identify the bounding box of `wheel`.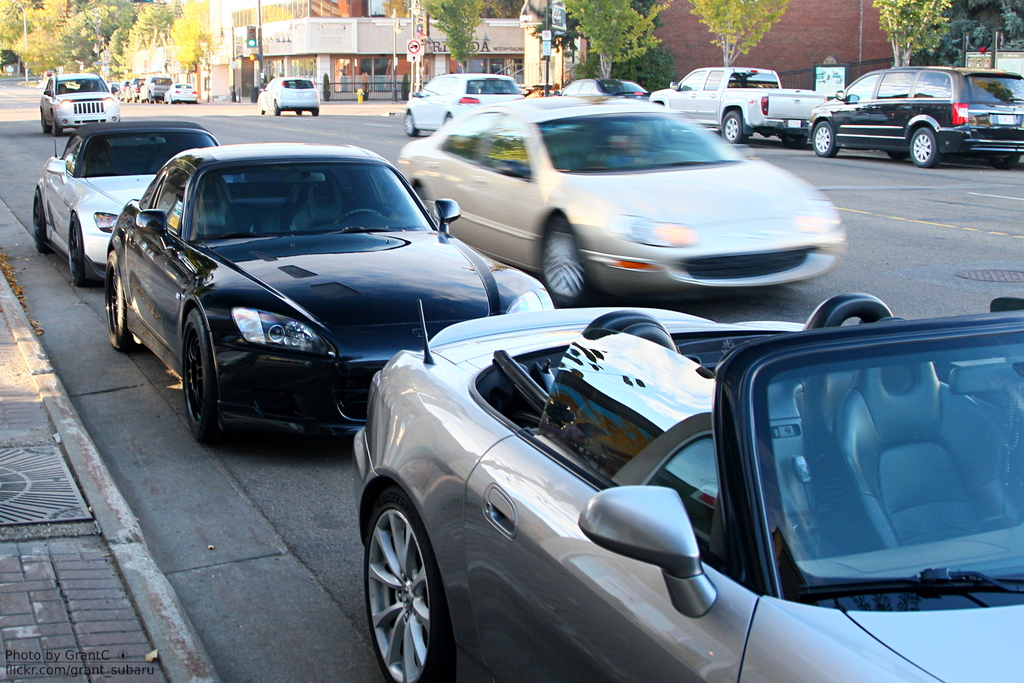
[269, 103, 279, 117].
